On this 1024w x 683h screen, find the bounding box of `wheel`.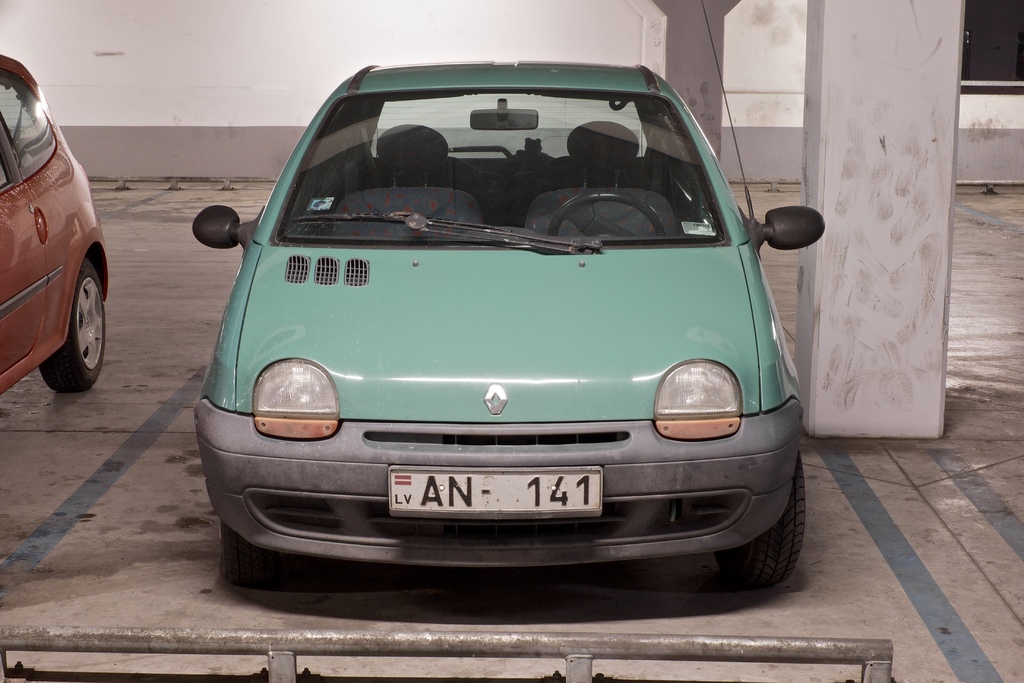
Bounding box: (x1=38, y1=258, x2=110, y2=393).
